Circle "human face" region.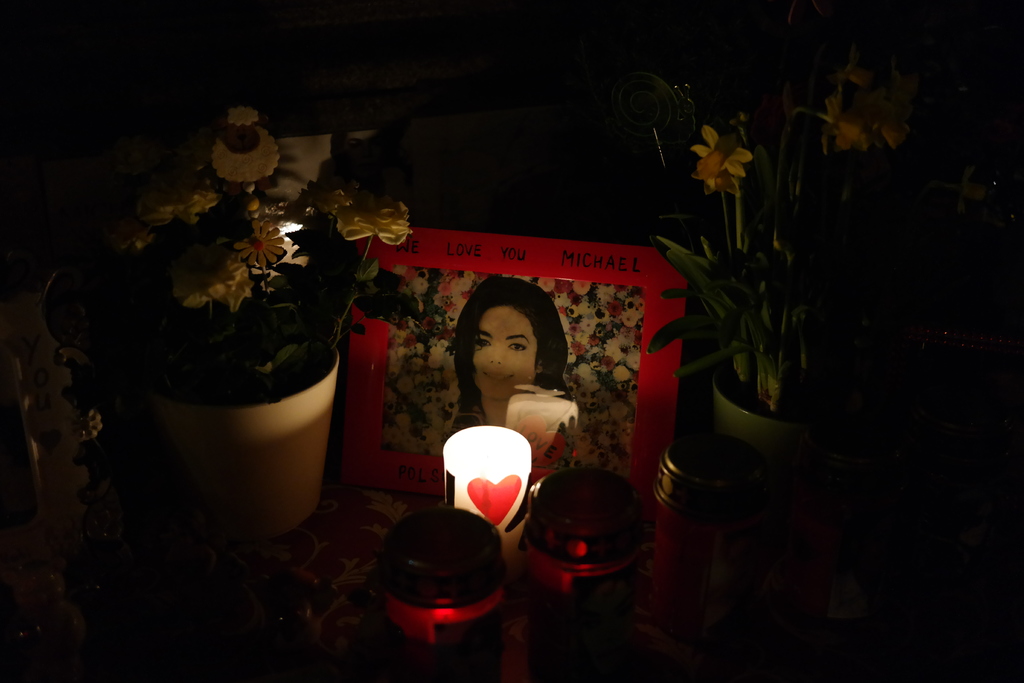
Region: 474/308/540/394.
